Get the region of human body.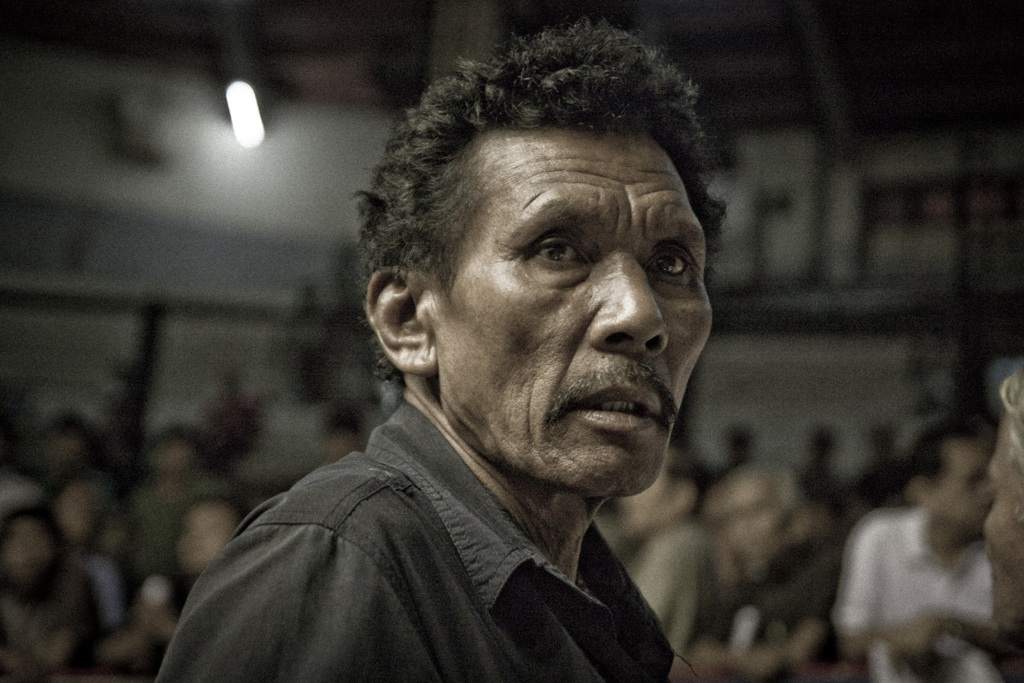
<region>835, 418, 1011, 657</region>.
